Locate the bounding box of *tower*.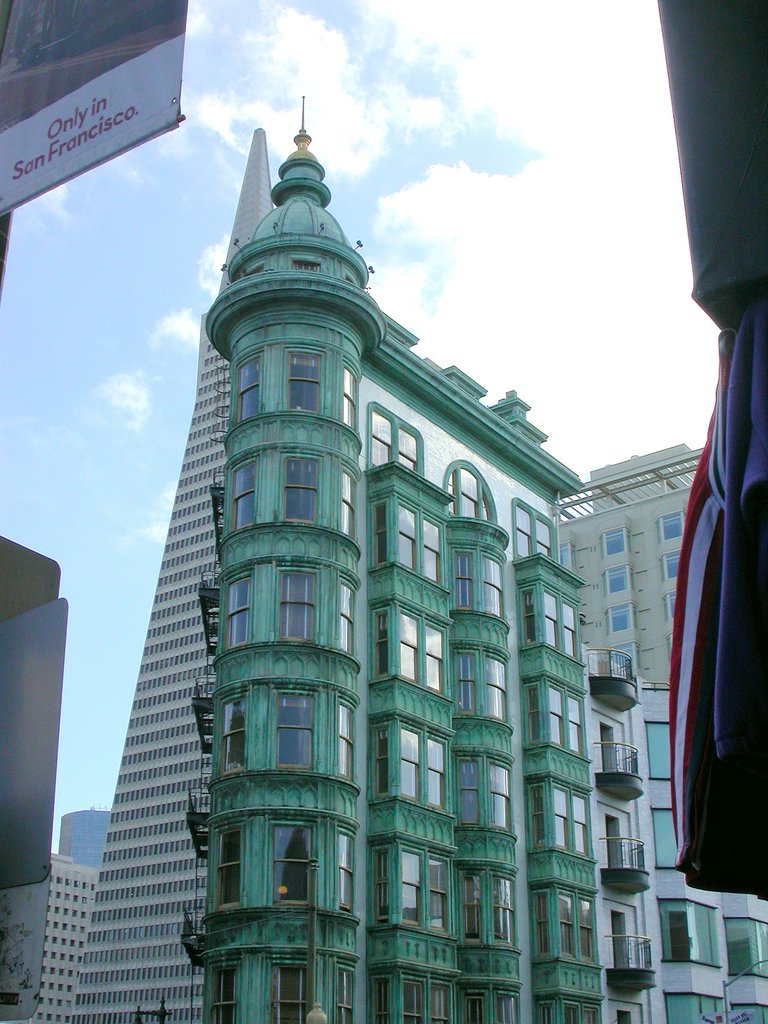
Bounding box: box=[51, 790, 105, 863].
